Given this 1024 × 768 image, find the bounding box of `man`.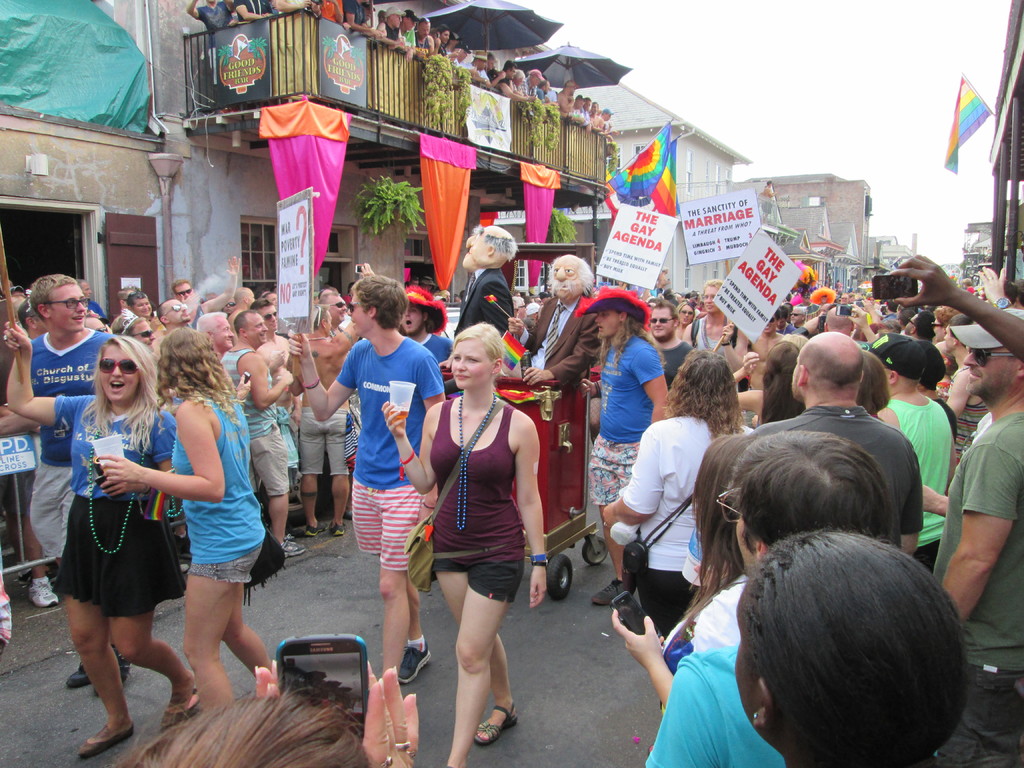
284 301 344 537.
